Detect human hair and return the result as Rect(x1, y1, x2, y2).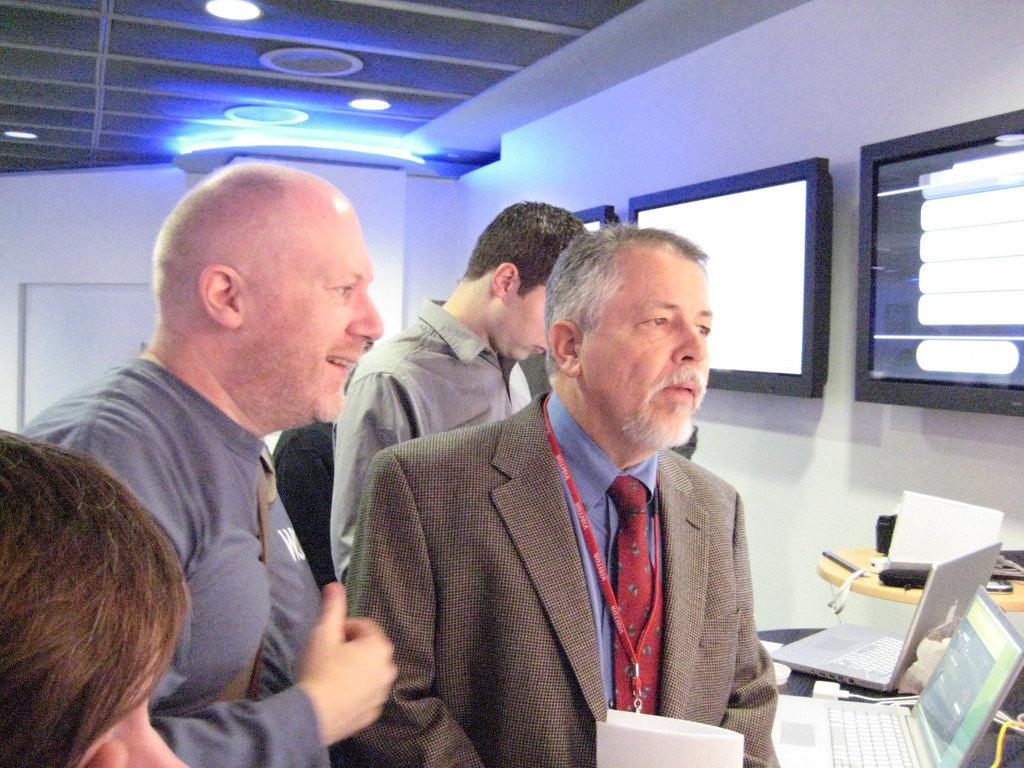
Rect(461, 200, 591, 296).
